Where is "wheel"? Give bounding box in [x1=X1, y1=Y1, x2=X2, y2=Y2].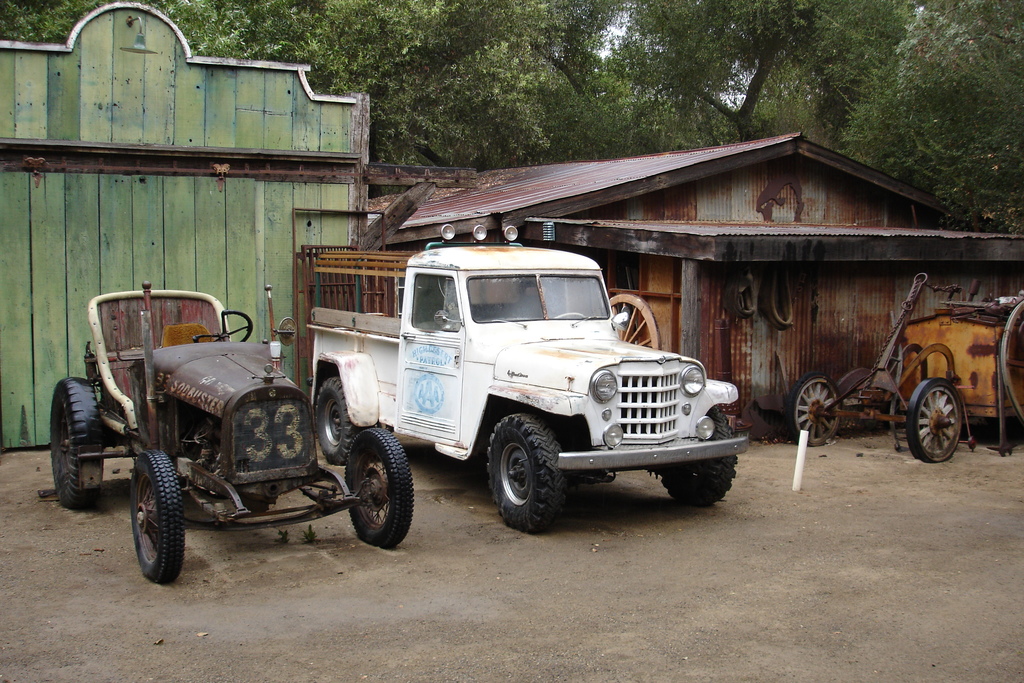
[x1=723, y1=268, x2=760, y2=318].
